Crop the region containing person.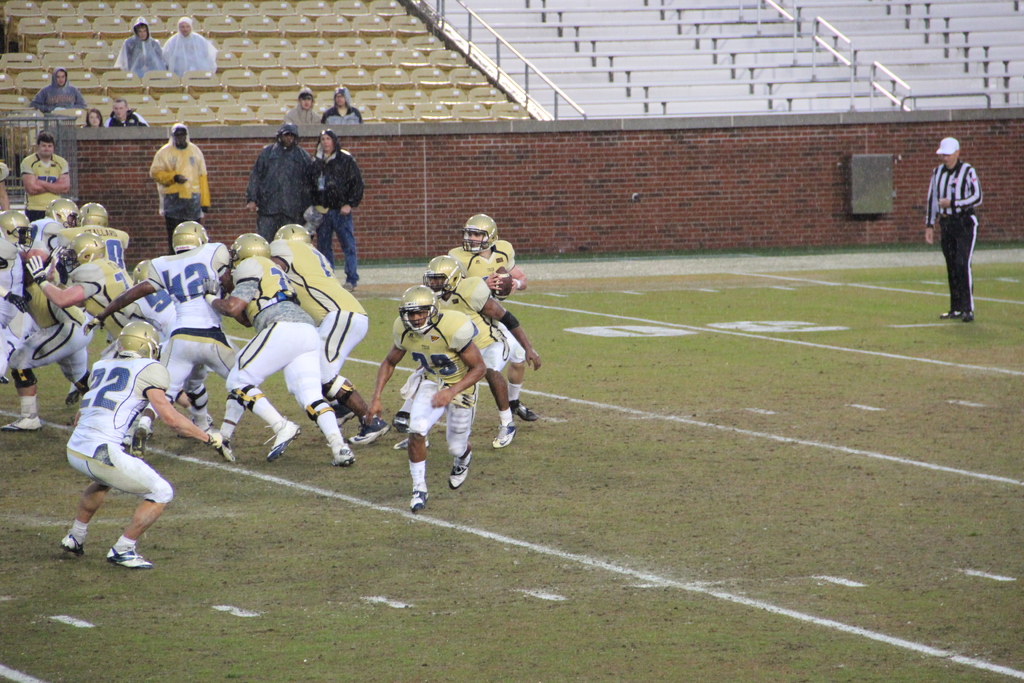
Crop region: pyautogui.locateOnScreen(281, 86, 326, 127).
